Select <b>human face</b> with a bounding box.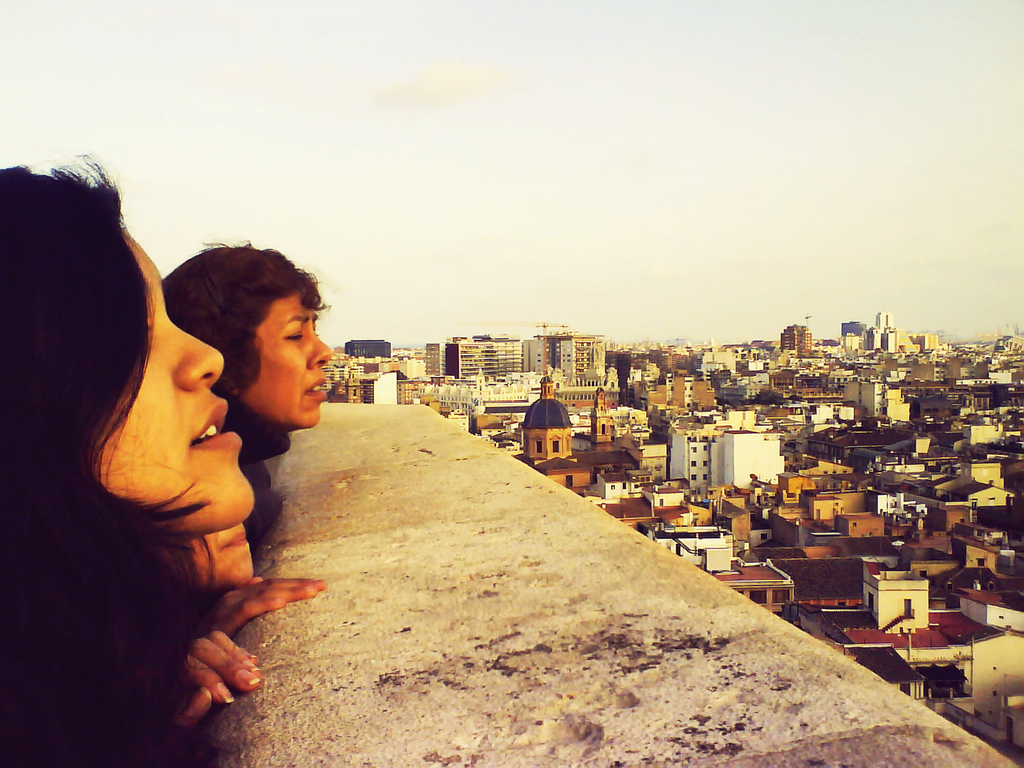
l=237, t=287, r=332, b=428.
